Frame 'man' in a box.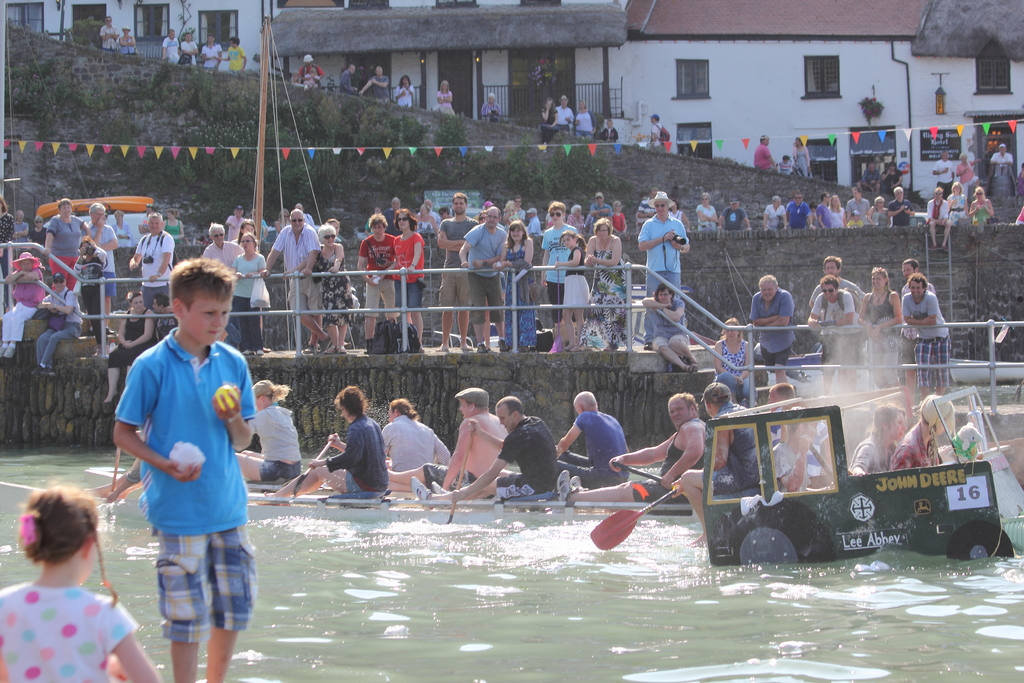
bbox=[202, 33, 223, 69].
